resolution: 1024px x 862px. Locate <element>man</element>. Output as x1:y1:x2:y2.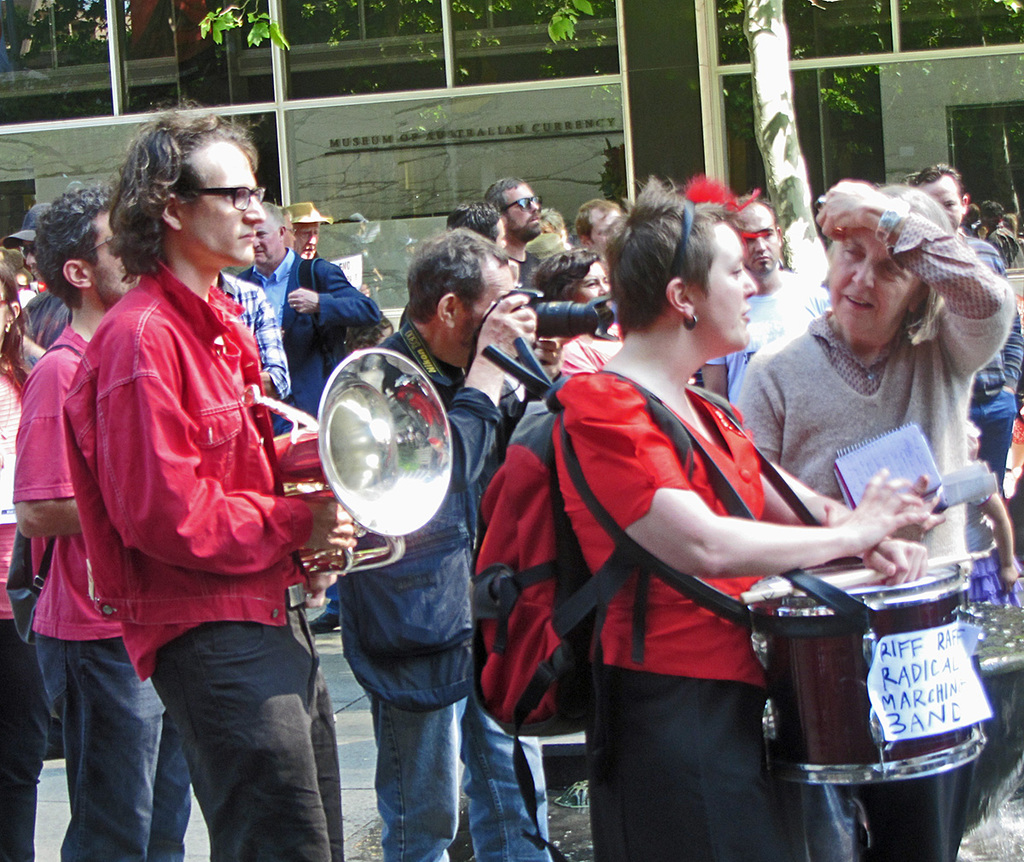
236:196:383:434.
